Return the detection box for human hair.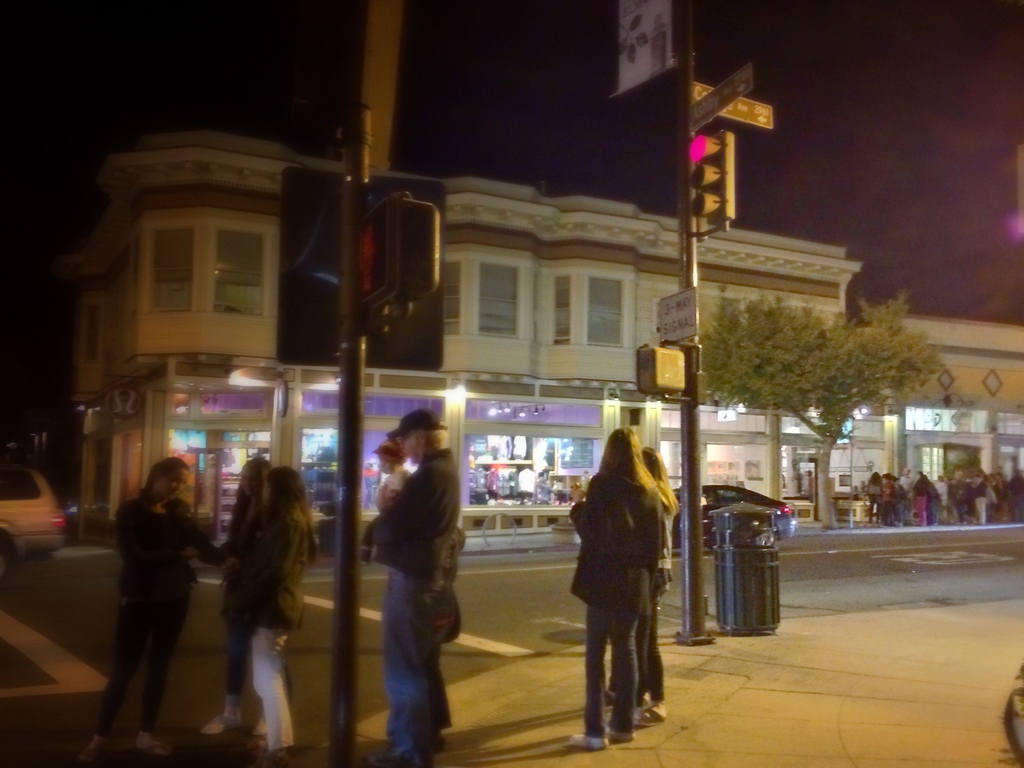
BBox(600, 427, 653, 488).
